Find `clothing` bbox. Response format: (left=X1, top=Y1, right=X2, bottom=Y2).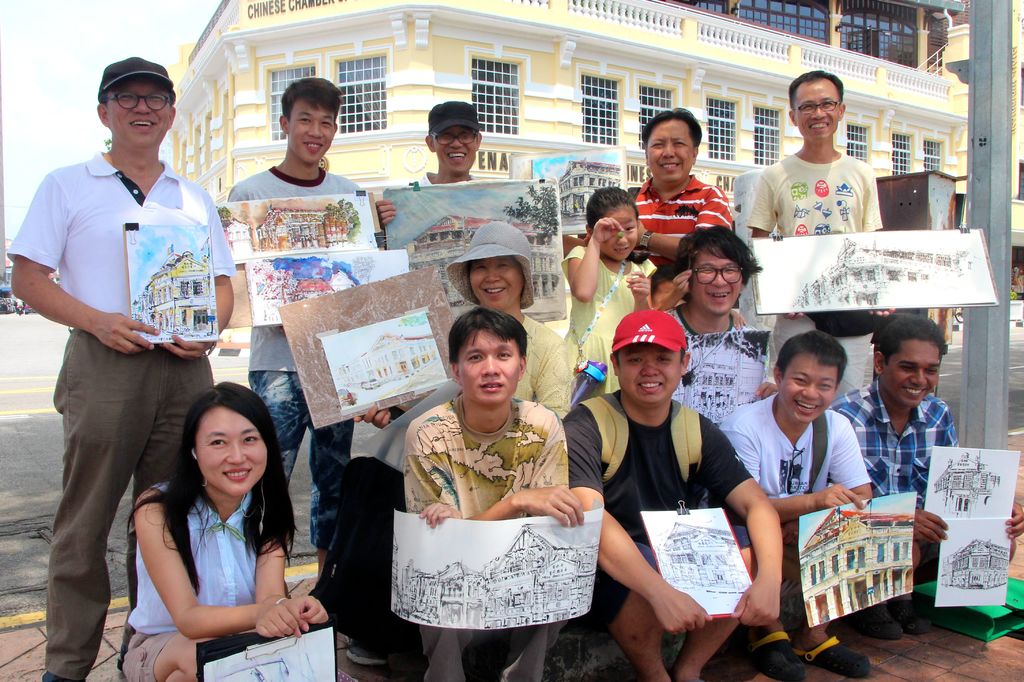
(left=828, top=393, right=964, bottom=511).
